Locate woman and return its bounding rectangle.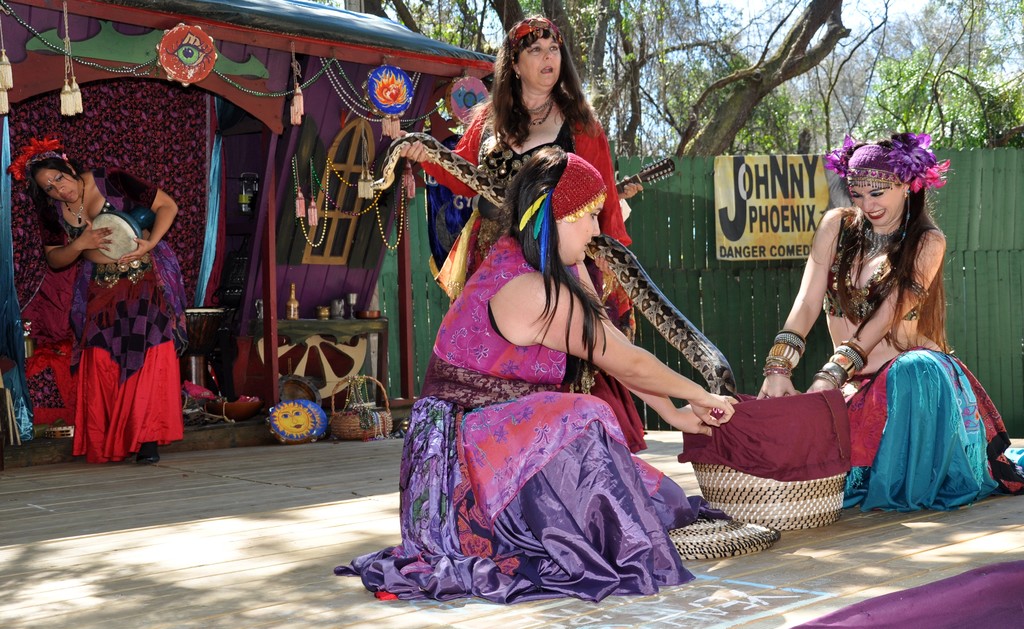
BBox(334, 146, 745, 611).
